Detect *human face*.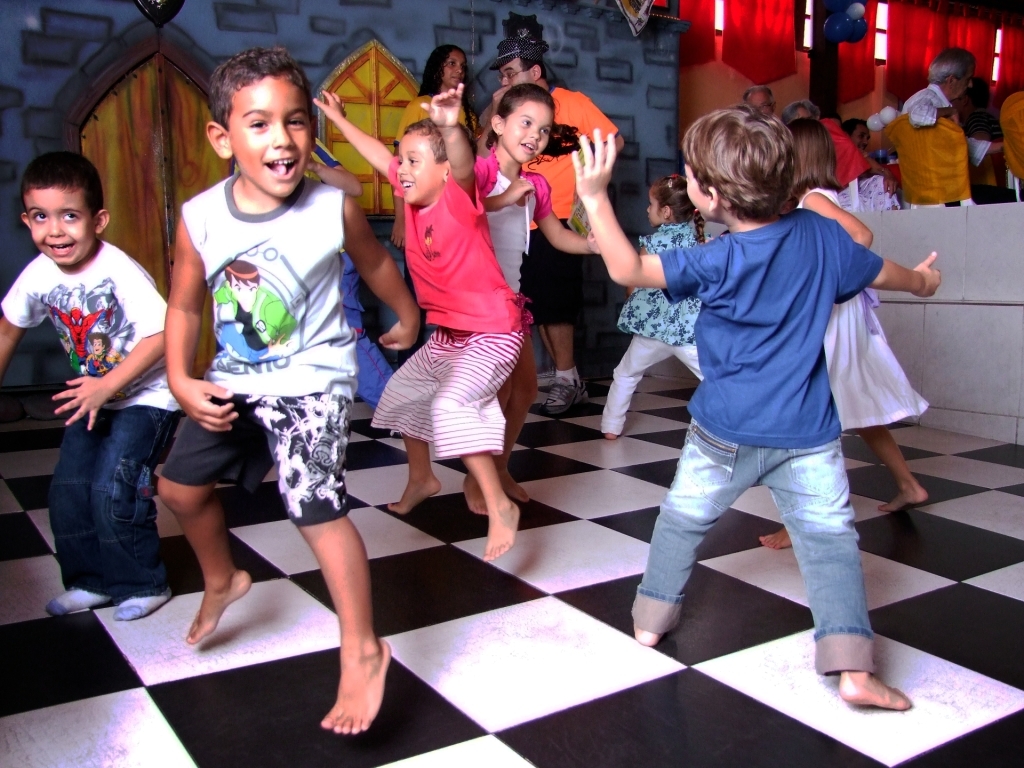
Detected at 501 103 553 163.
